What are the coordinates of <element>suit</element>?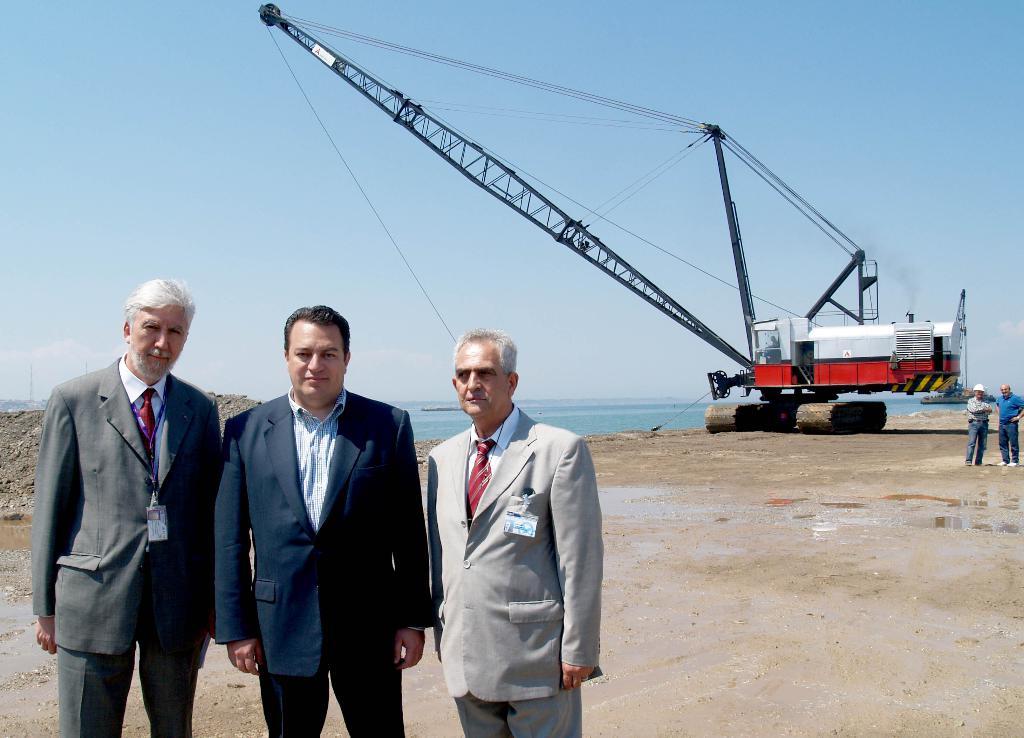
left=420, top=397, right=605, bottom=737.
